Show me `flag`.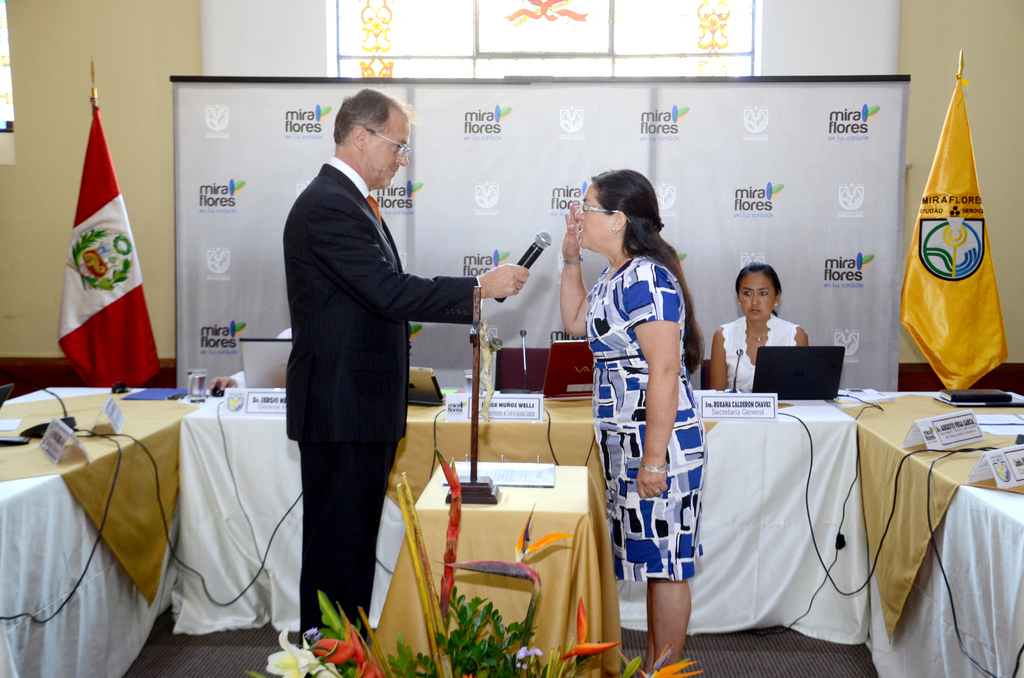
`flag` is here: <box>895,70,1015,401</box>.
